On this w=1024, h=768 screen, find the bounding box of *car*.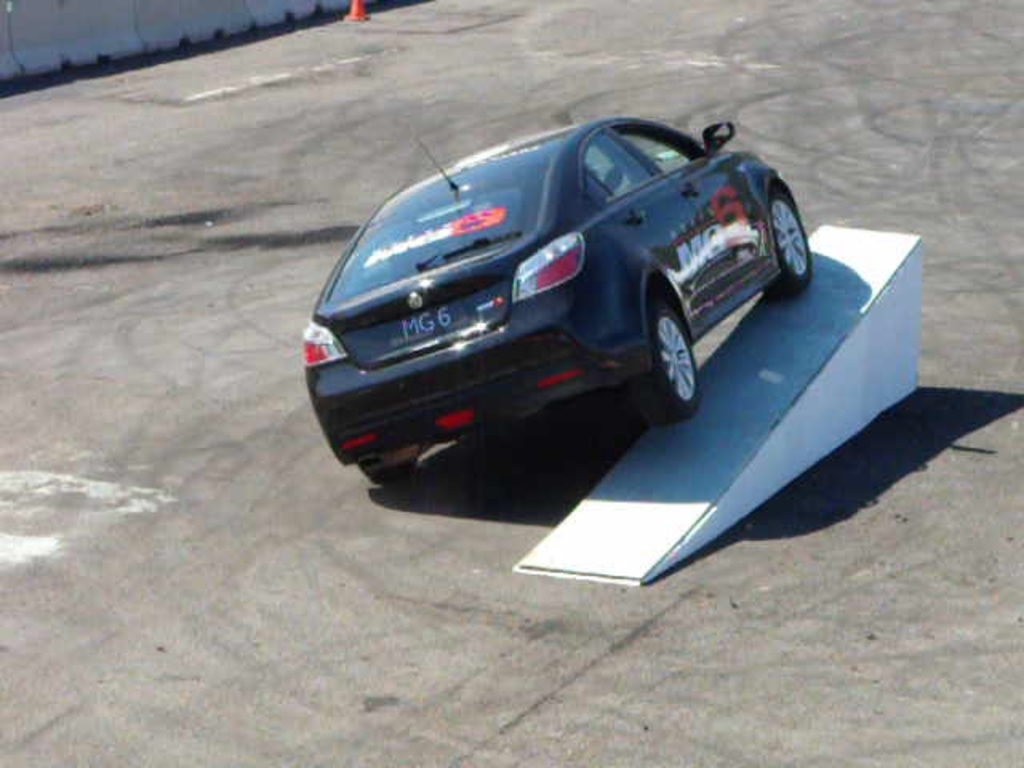
Bounding box: box=[294, 109, 806, 494].
